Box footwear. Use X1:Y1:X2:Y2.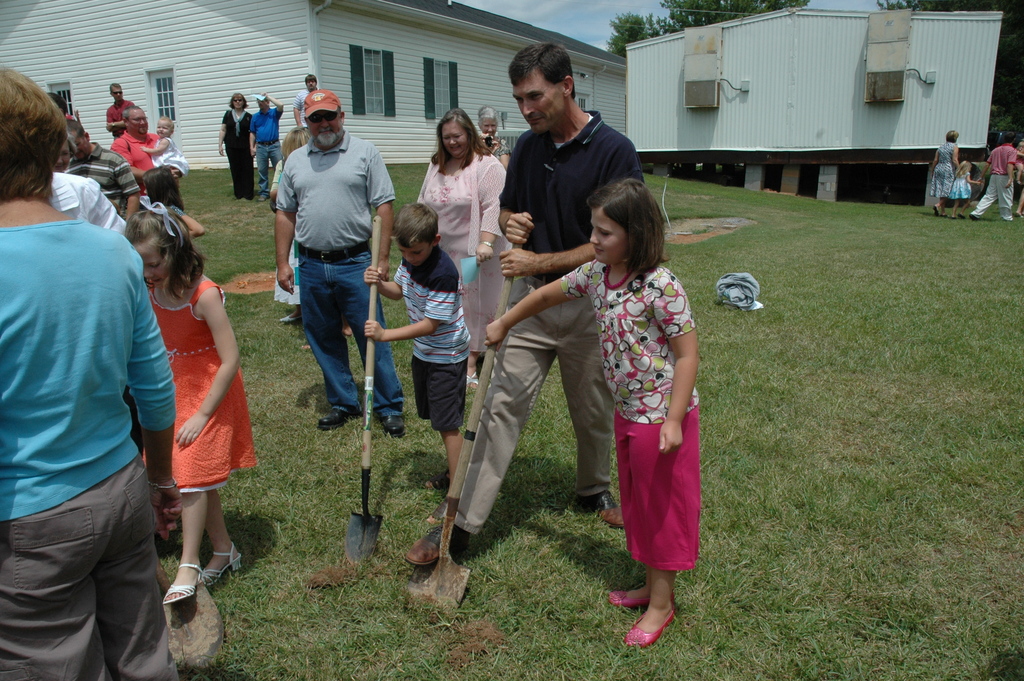
317:409:362:430.
